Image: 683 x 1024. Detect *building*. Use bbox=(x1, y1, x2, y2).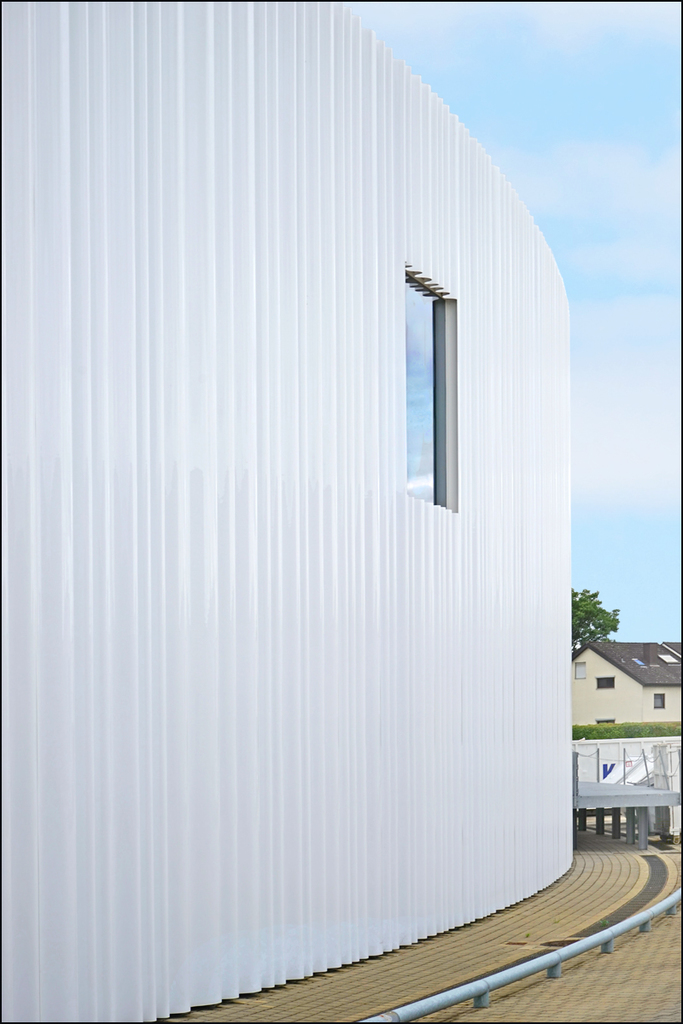
bbox=(570, 636, 682, 726).
